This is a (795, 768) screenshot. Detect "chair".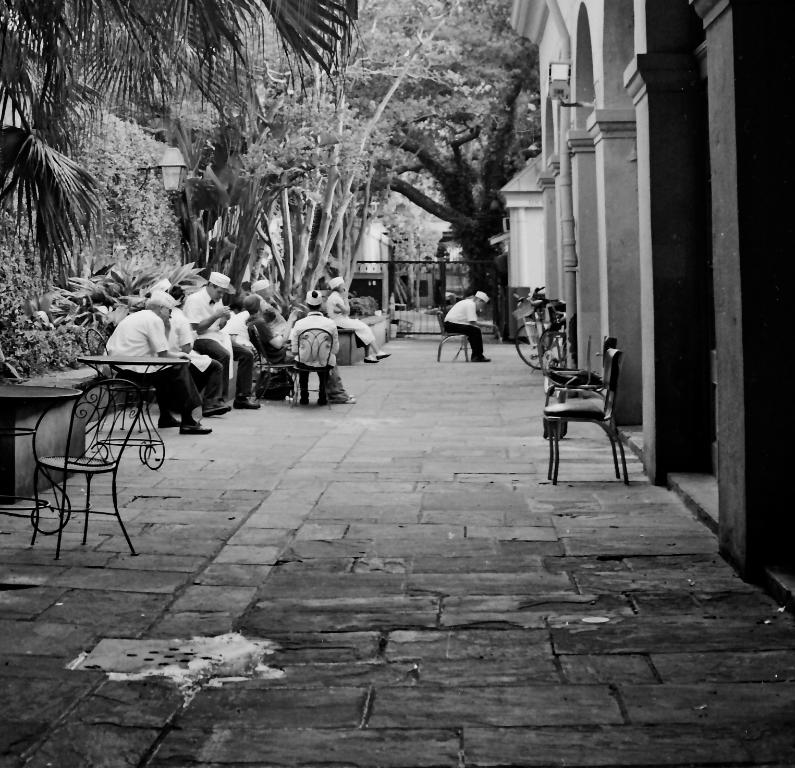
locate(296, 326, 335, 410).
